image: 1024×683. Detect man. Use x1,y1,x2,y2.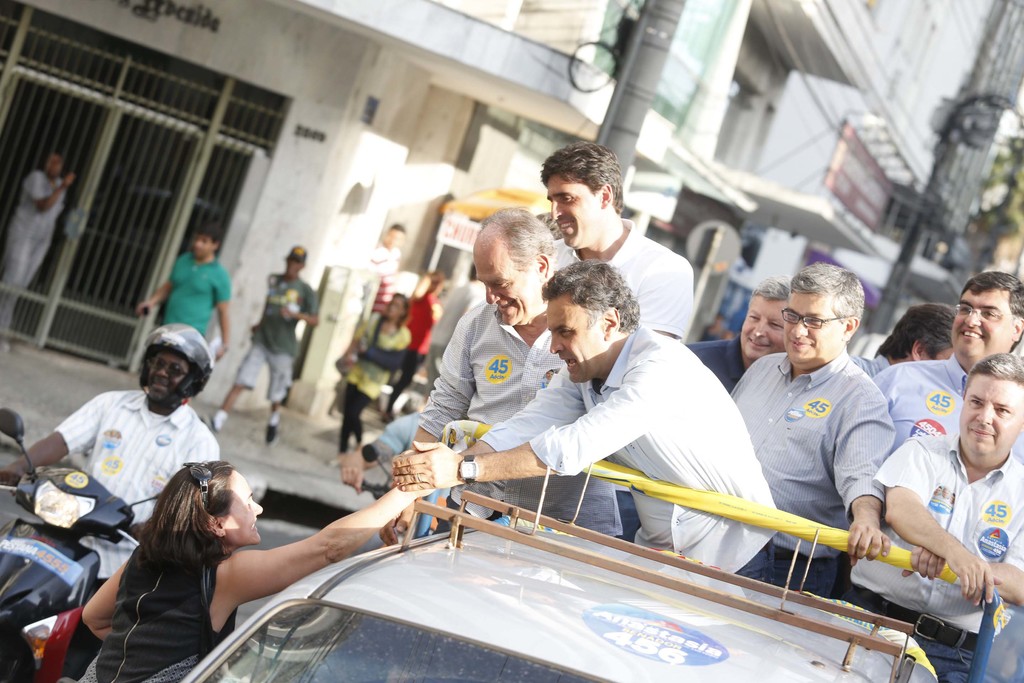
219,246,318,452.
